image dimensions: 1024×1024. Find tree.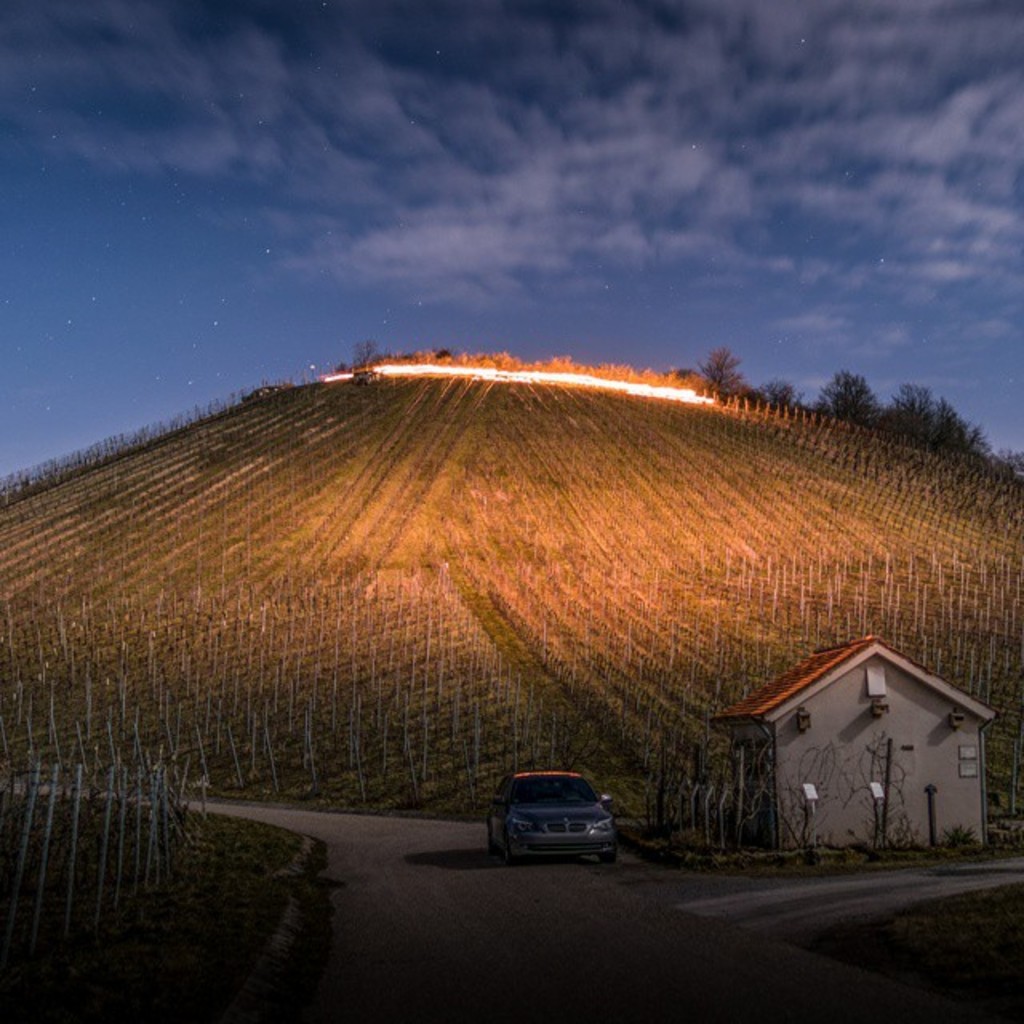
(left=813, top=371, right=888, bottom=440).
